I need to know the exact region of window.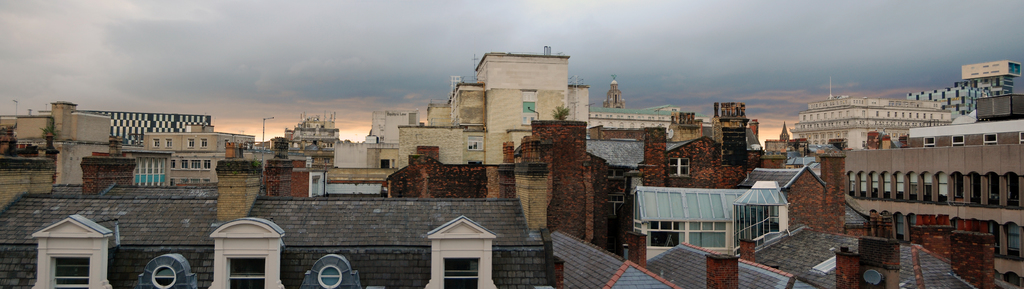
Region: [left=950, top=137, right=965, bottom=149].
